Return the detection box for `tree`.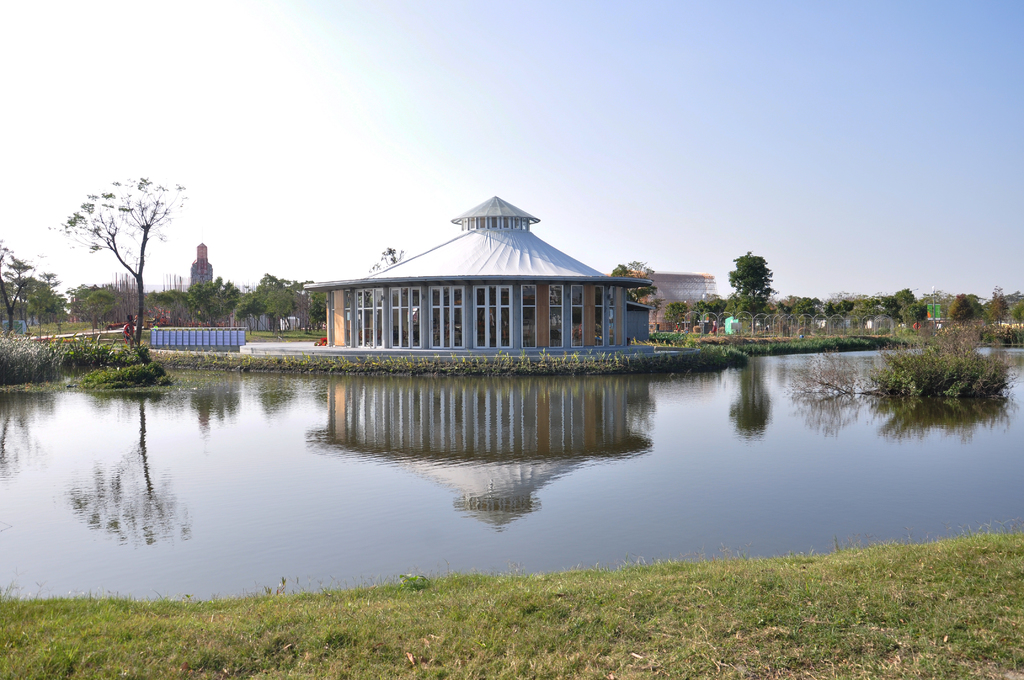
rect(987, 284, 1012, 325).
